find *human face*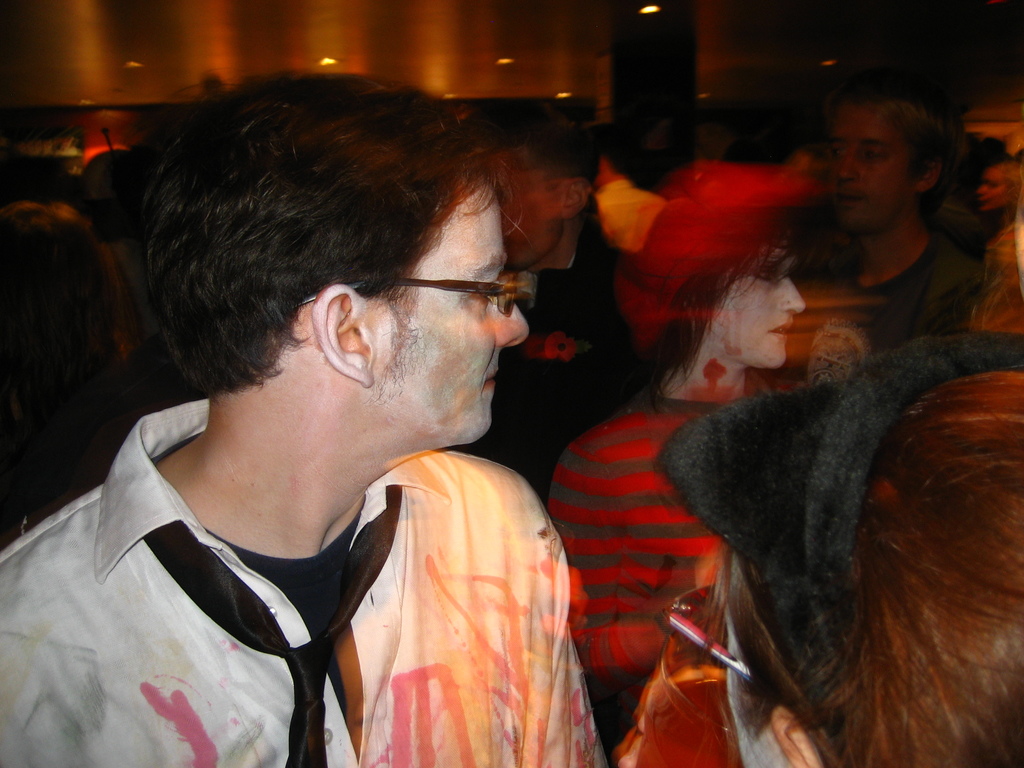
bbox=[487, 156, 556, 276]
